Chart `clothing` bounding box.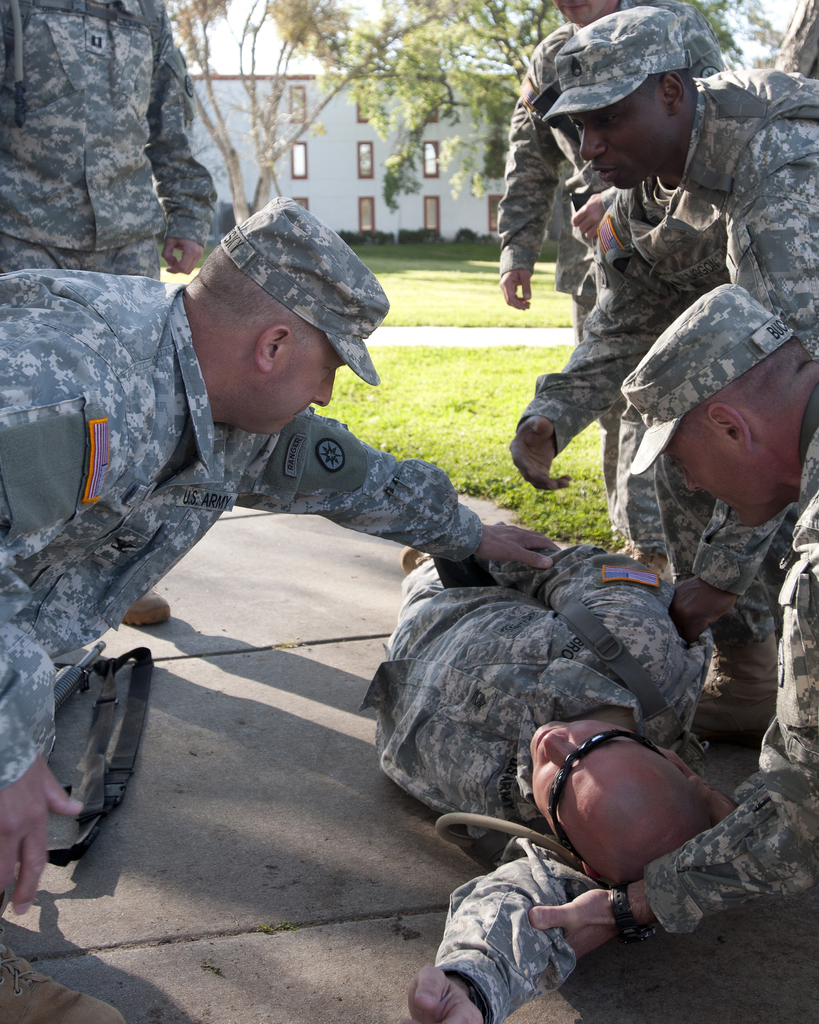
Charted: 0:269:486:788.
